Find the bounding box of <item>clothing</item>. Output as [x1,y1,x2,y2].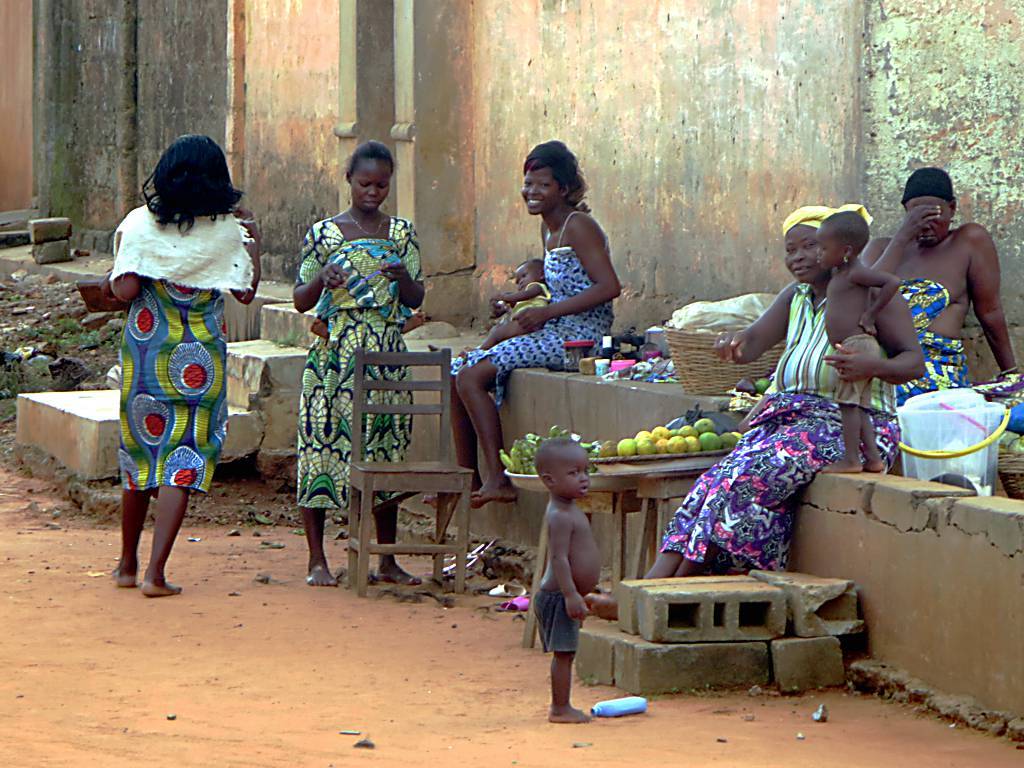
[661,284,896,580].
